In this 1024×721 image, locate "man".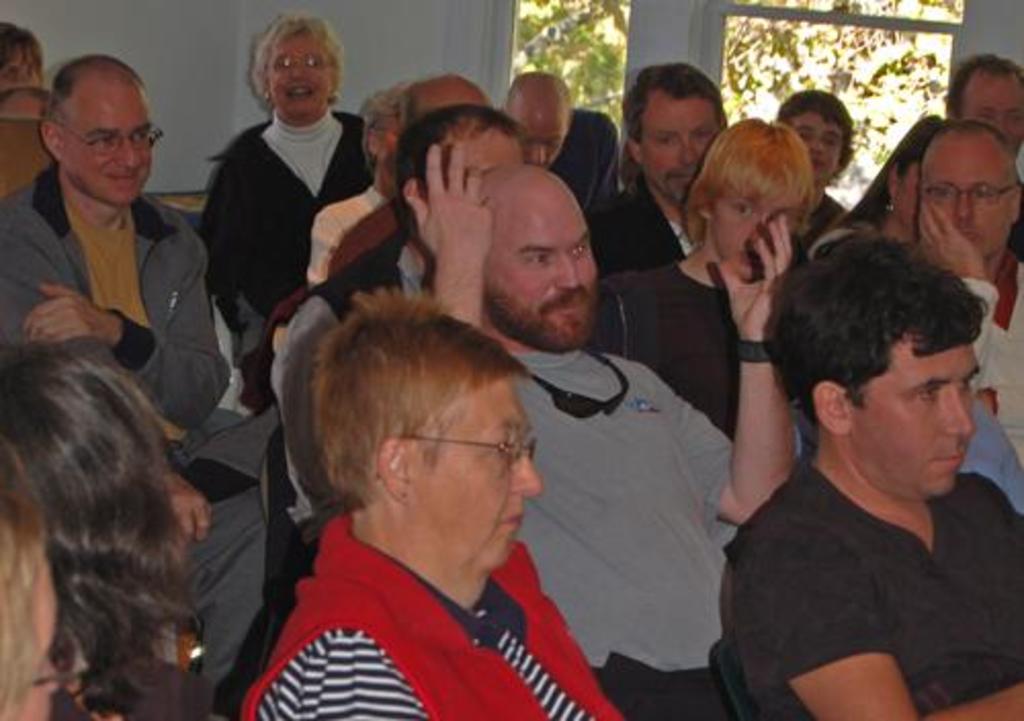
Bounding box: locate(399, 74, 485, 137).
